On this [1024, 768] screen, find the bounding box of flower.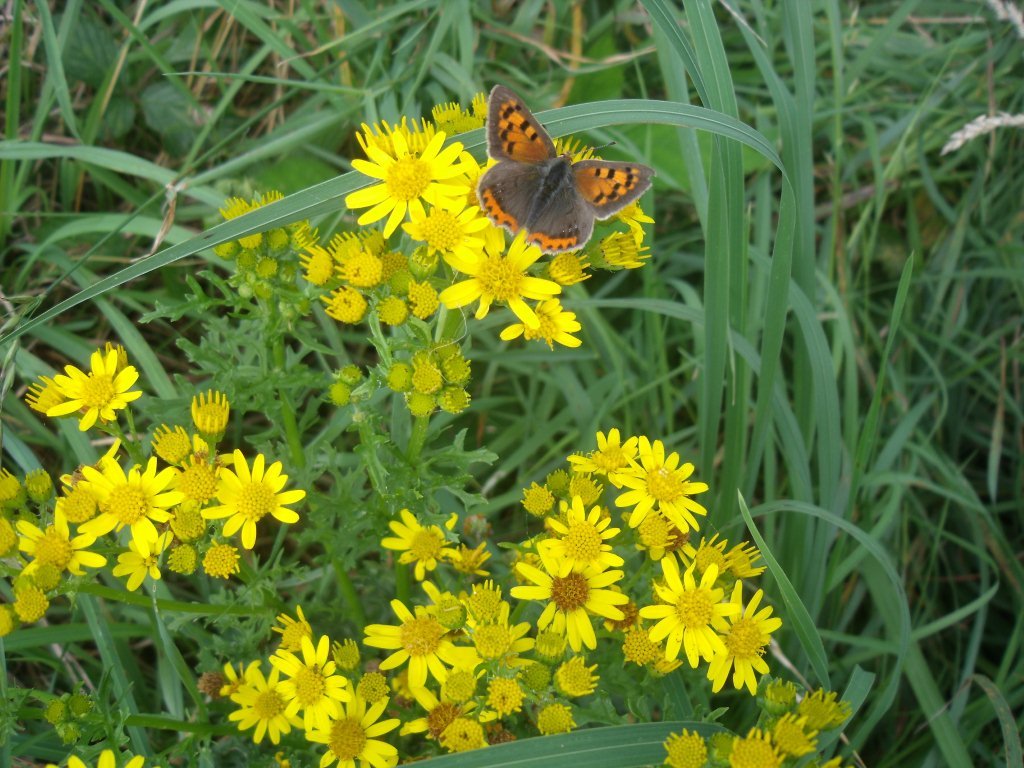
Bounding box: [left=60, top=456, right=178, bottom=548].
